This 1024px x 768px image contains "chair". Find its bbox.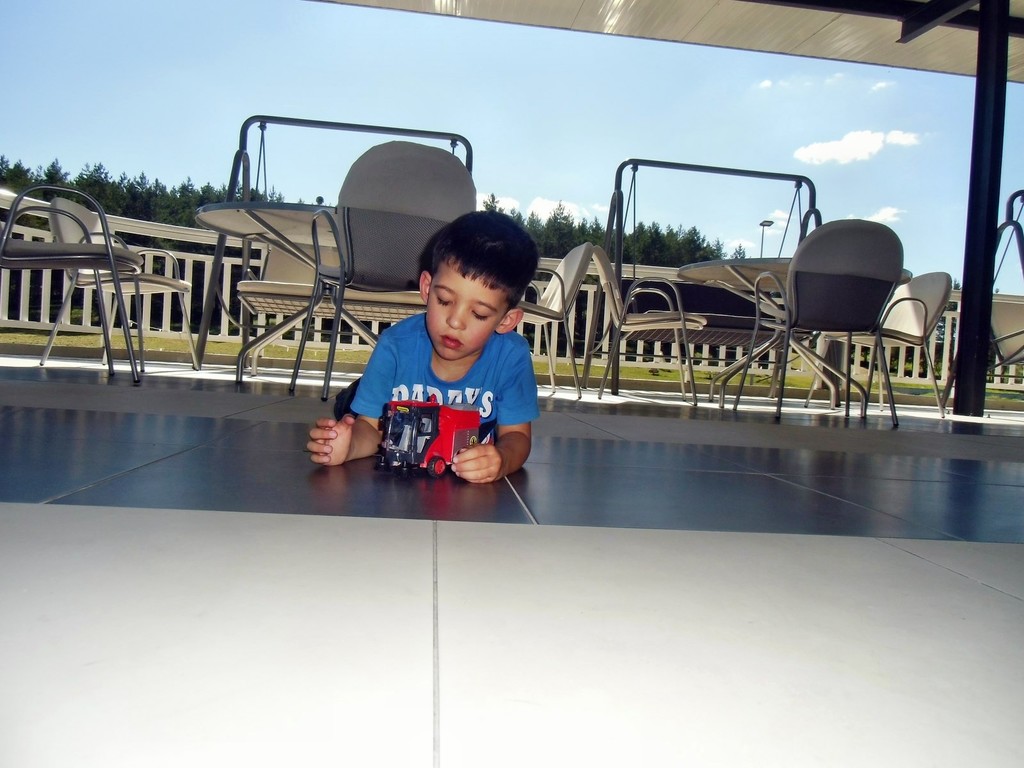
(731,218,903,426).
